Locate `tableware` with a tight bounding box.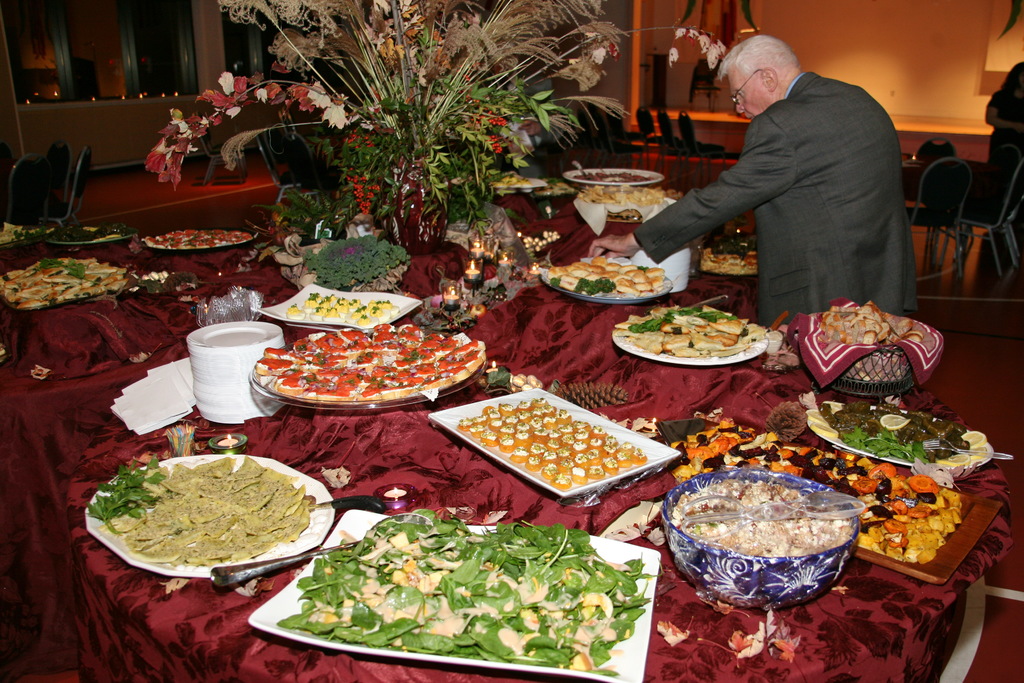
(608,299,765,365).
